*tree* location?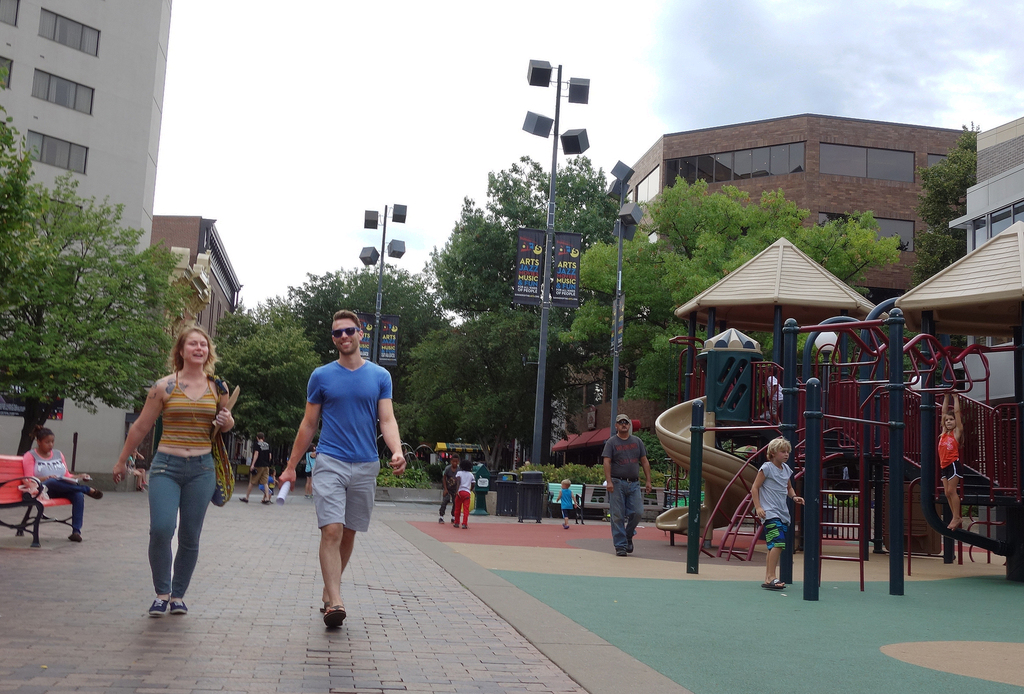
(899, 129, 986, 315)
